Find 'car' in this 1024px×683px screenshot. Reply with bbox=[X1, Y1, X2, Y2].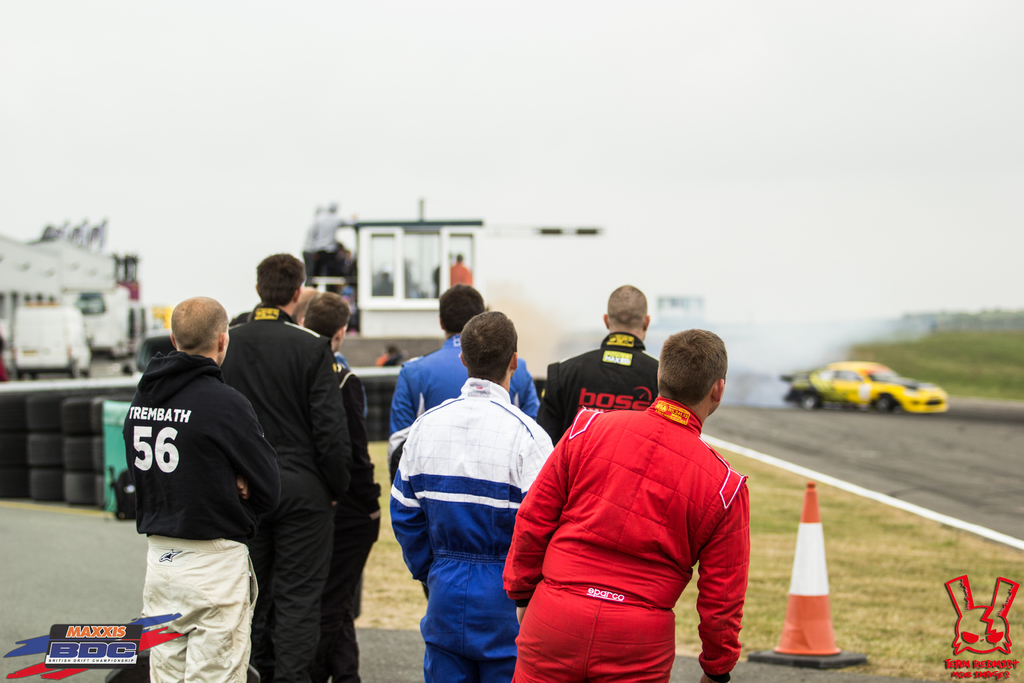
bbox=[792, 360, 948, 430].
